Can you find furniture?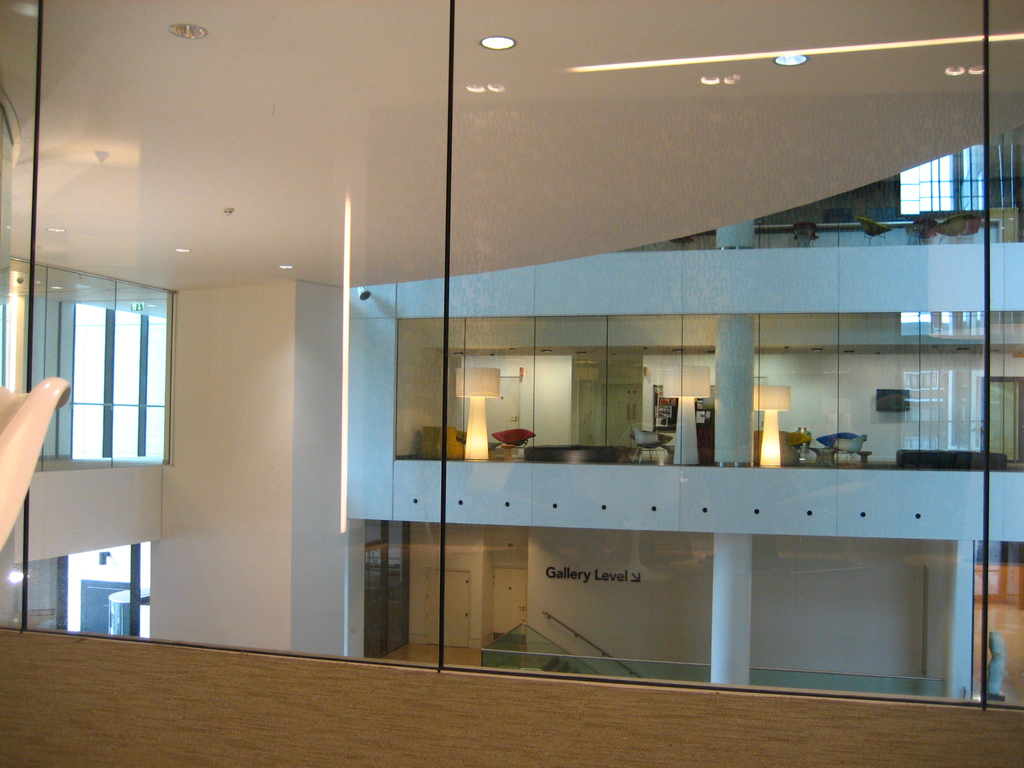
Yes, bounding box: (left=753, top=429, right=797, bottom=459).
